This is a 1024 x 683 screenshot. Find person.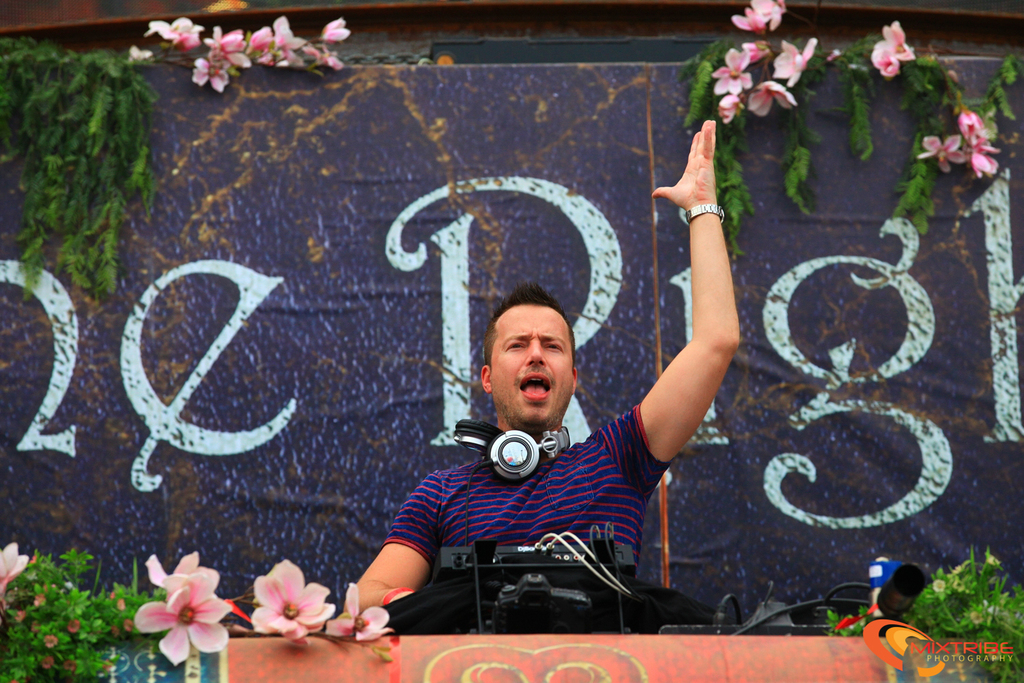
Bounding box: crop(369, 130, 748, 626).
